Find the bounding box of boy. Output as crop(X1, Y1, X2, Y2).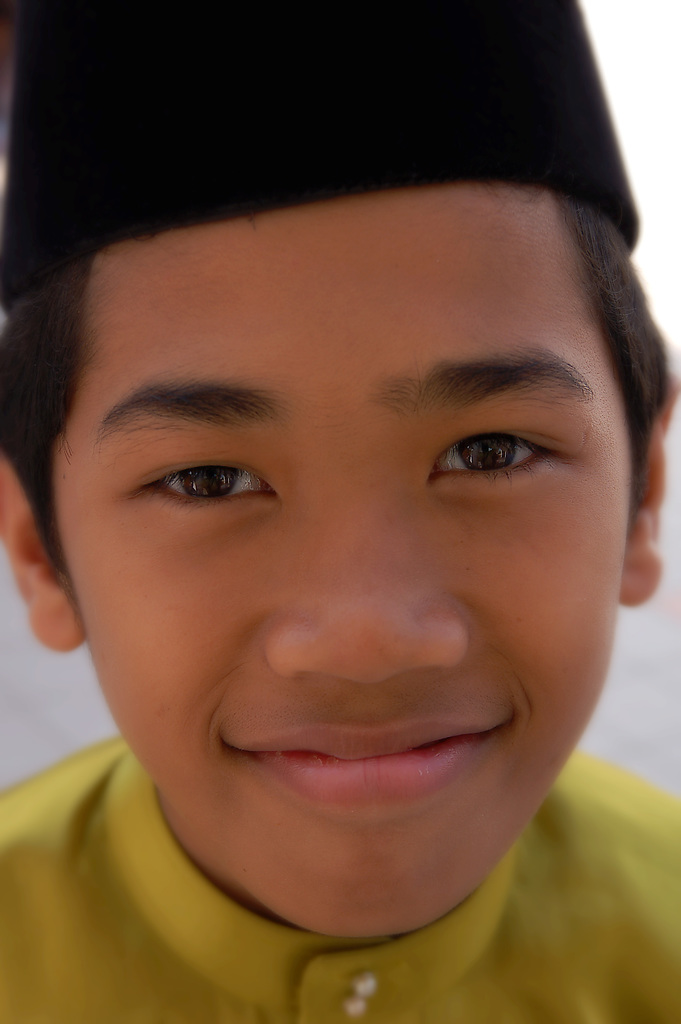
crop(0, 4, 680, 1023).
